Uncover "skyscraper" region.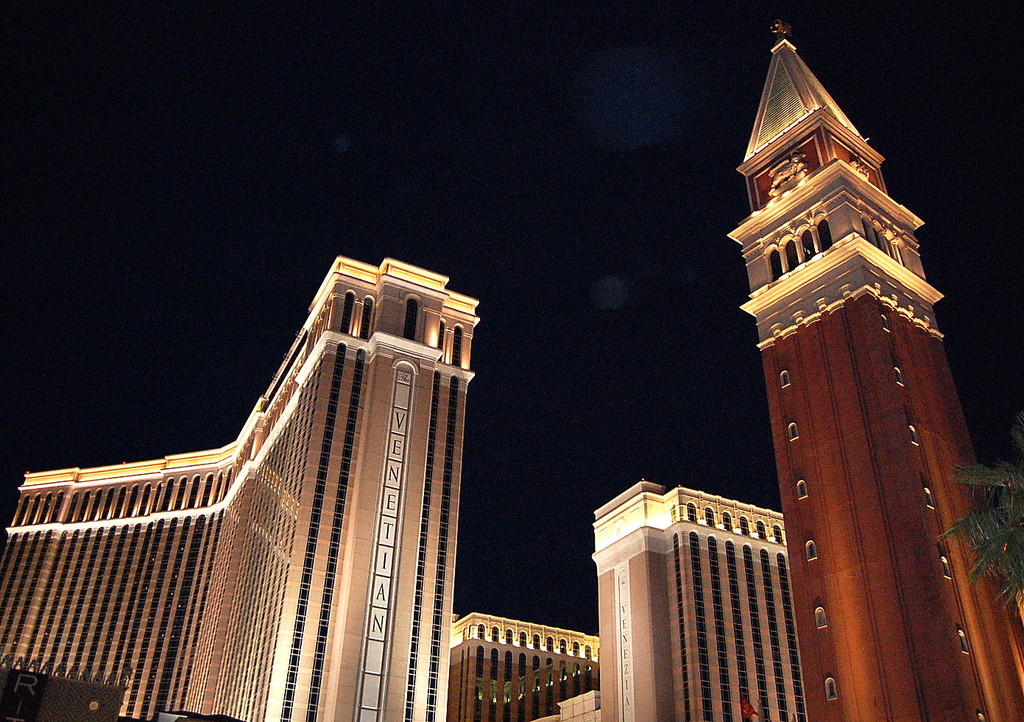
Uncovered: bbox=[717, 18, 1023, 721].
